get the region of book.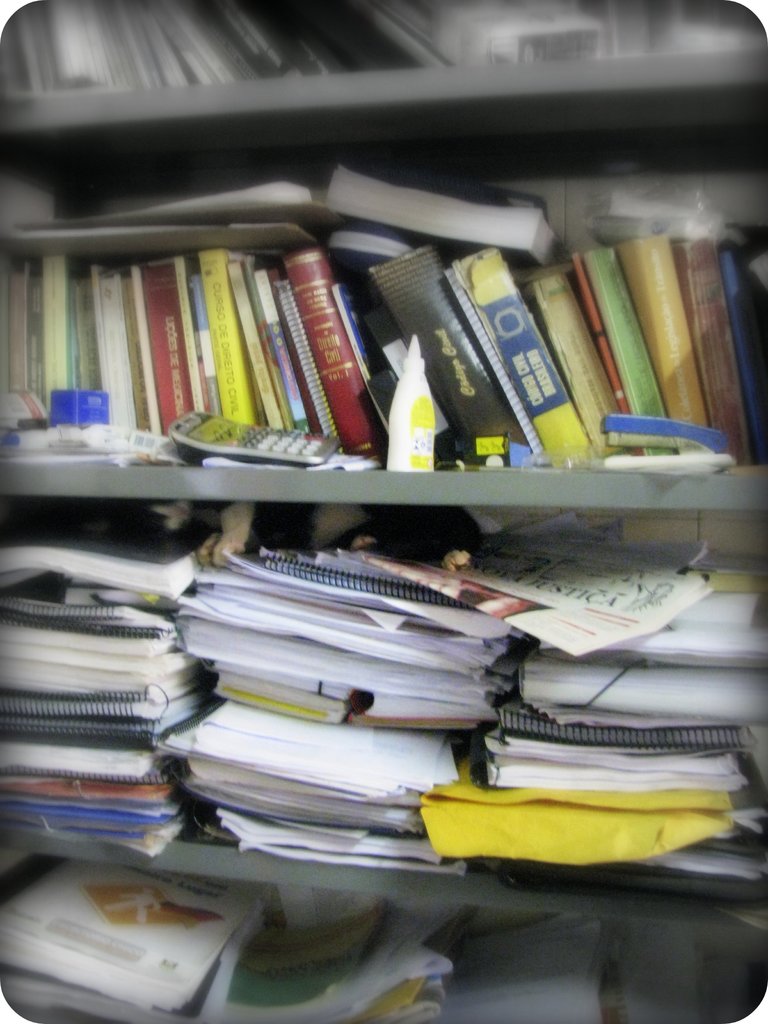
0/515/219/600.
